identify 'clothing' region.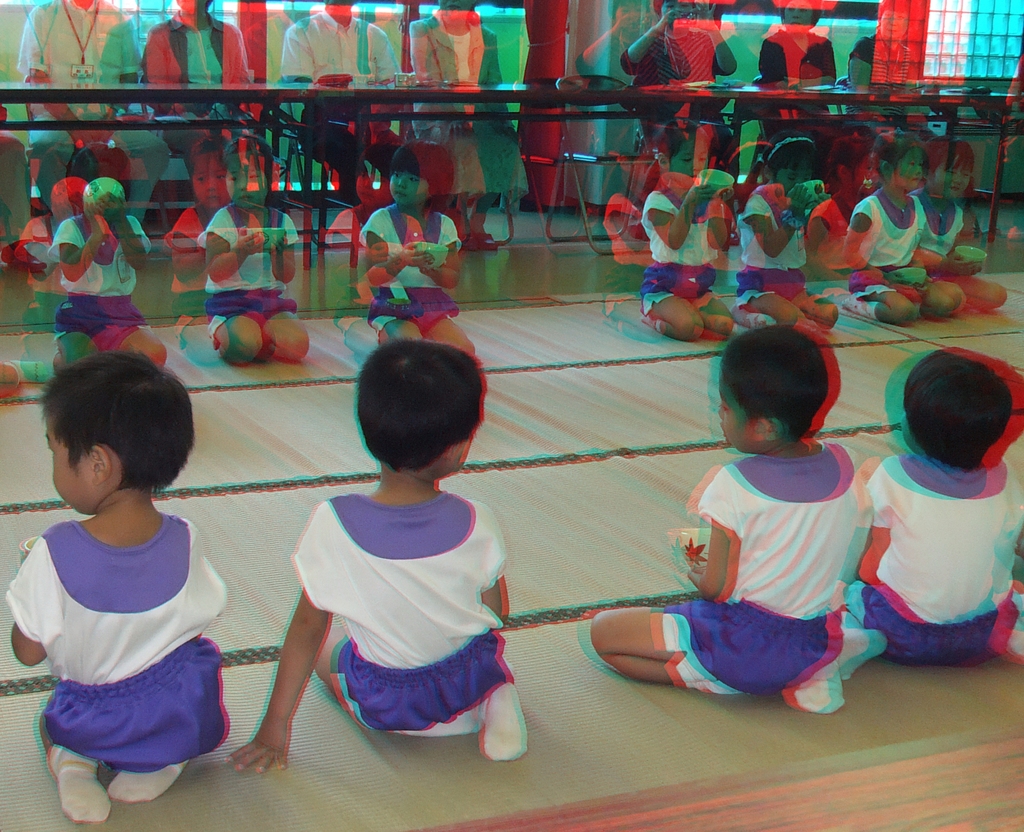
Region: <bbox>144, 20, 257, 173</bbox>.
